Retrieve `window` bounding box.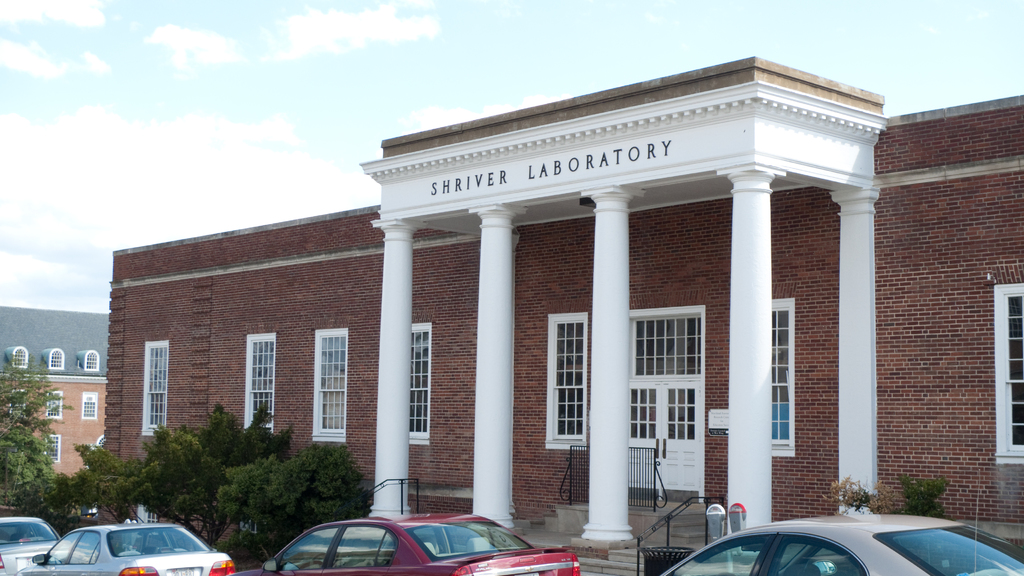
Bounding box: 89 346 101 371.
